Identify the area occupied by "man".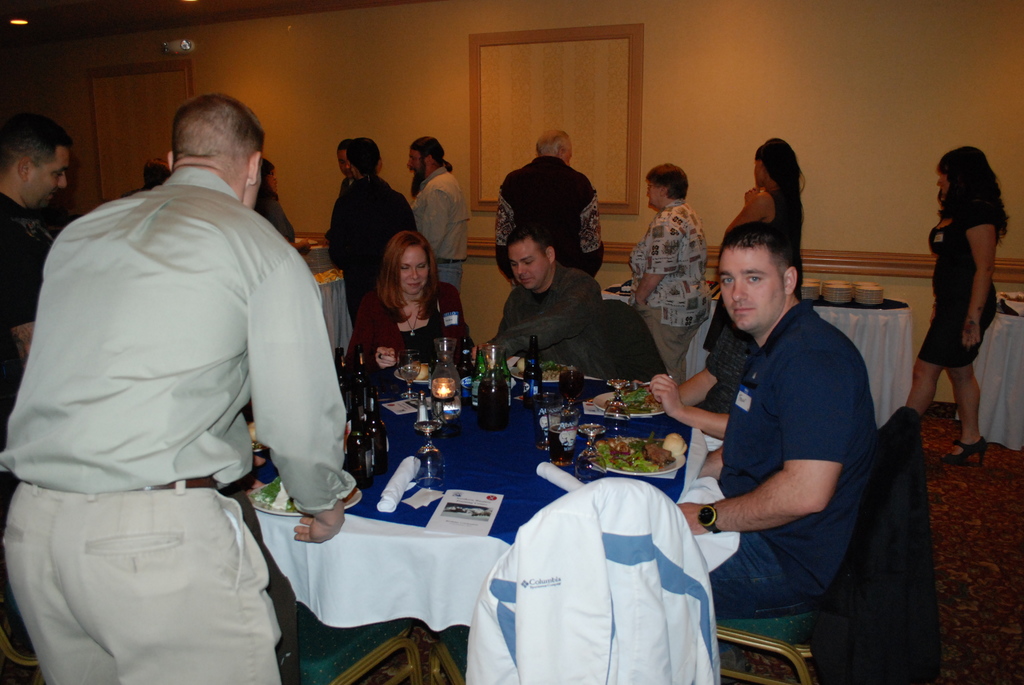
Area: (x1=484, y1=130, x2=609, y2=345).
